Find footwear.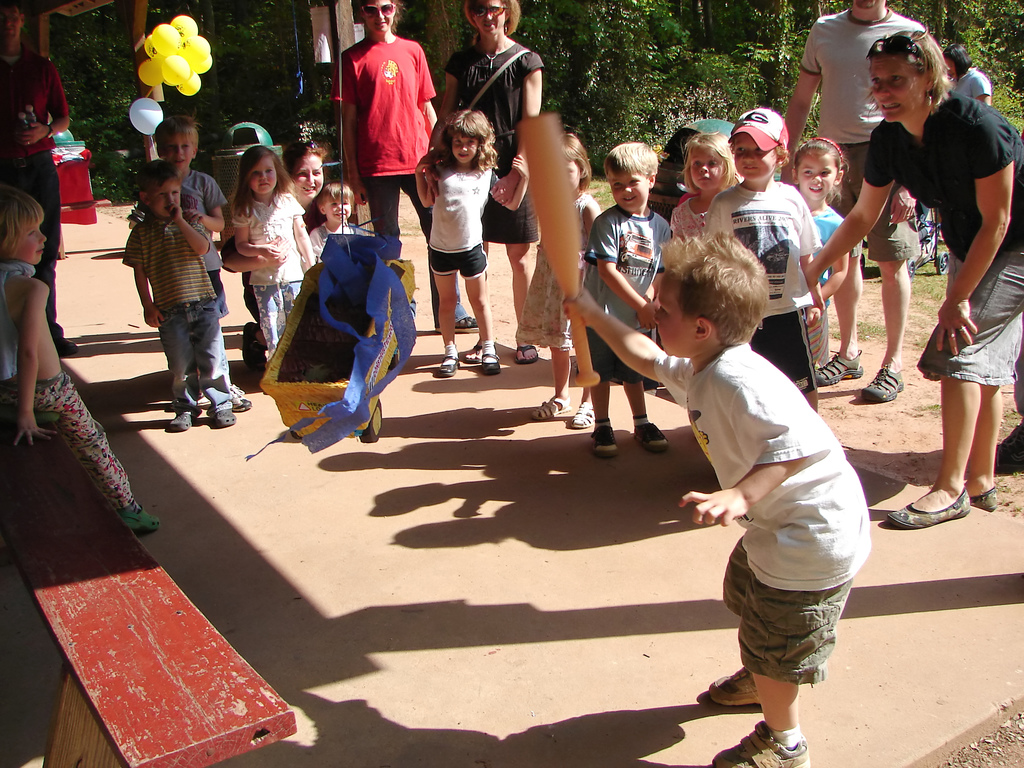
(x1=37, y1=416, x2=60, y2=426).
